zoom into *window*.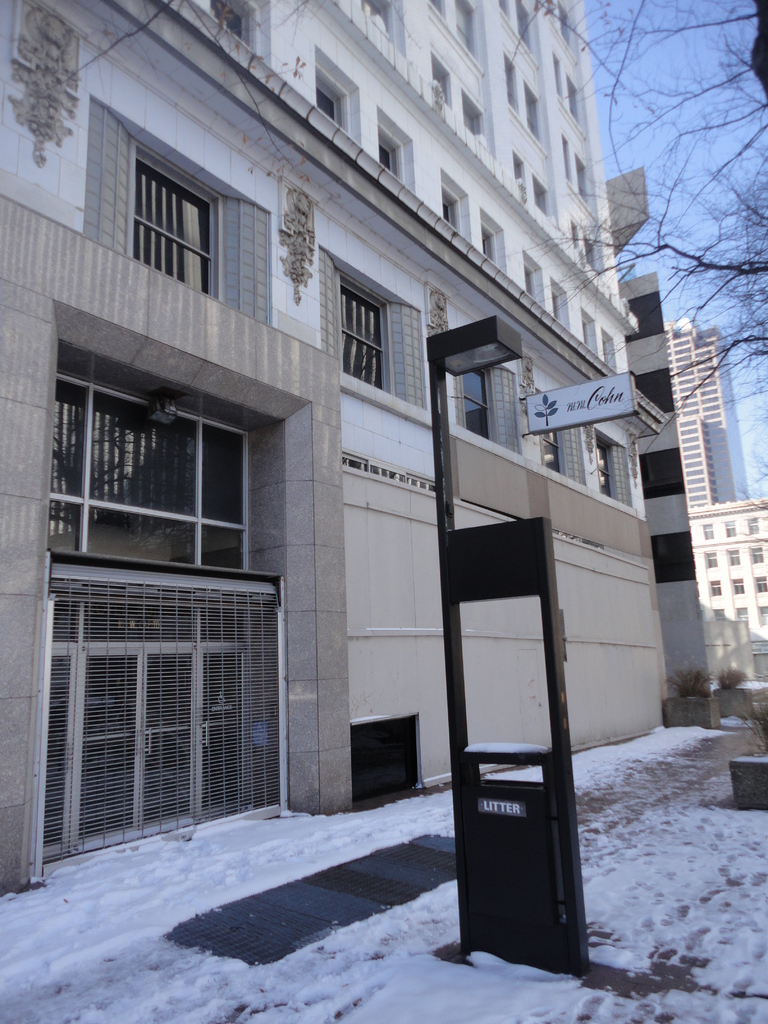
Zoom target: bbox=(551, 280, 568, 332).
